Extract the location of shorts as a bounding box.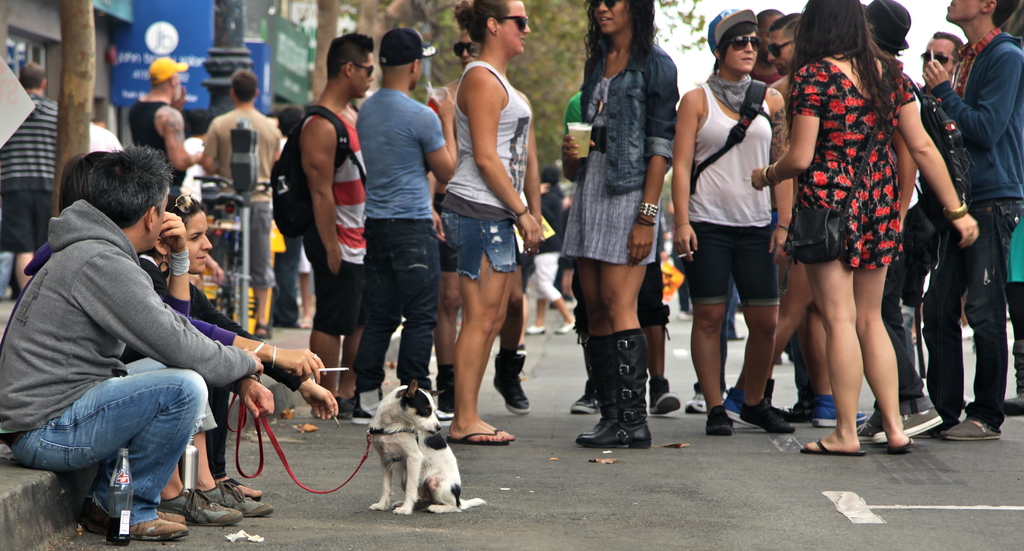
[left=315, top=250, right=367, bottom=335].
